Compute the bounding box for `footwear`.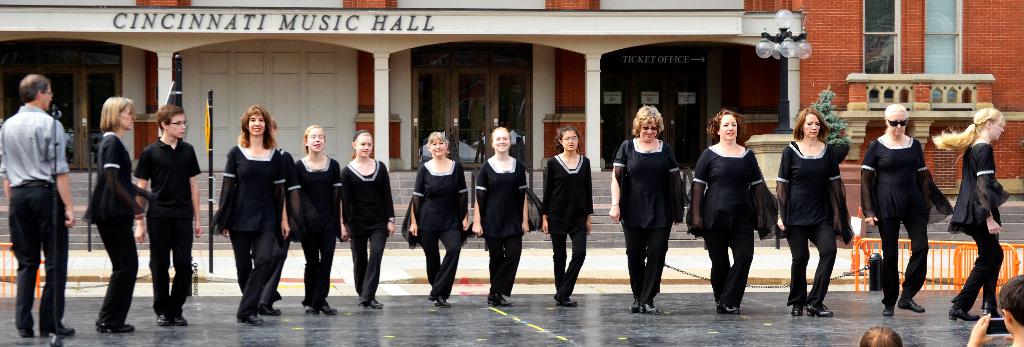
rect(109, 316, 136, 333).
